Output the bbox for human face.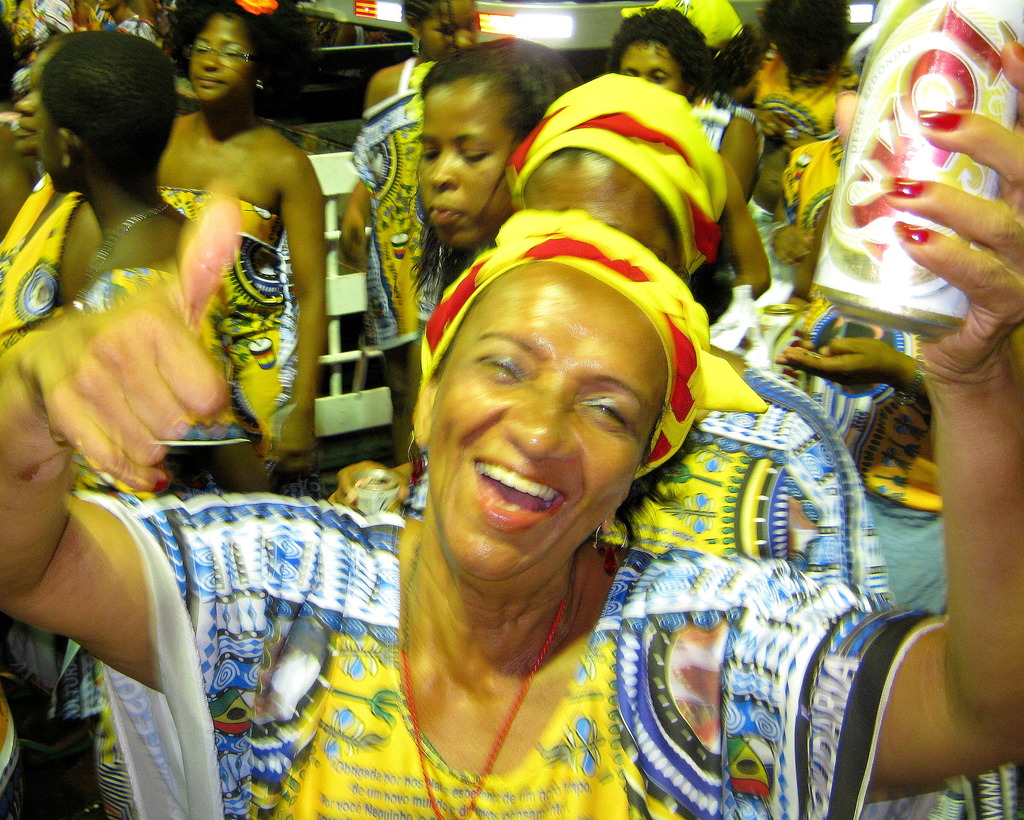
locate(412, 80, 522, 248).
